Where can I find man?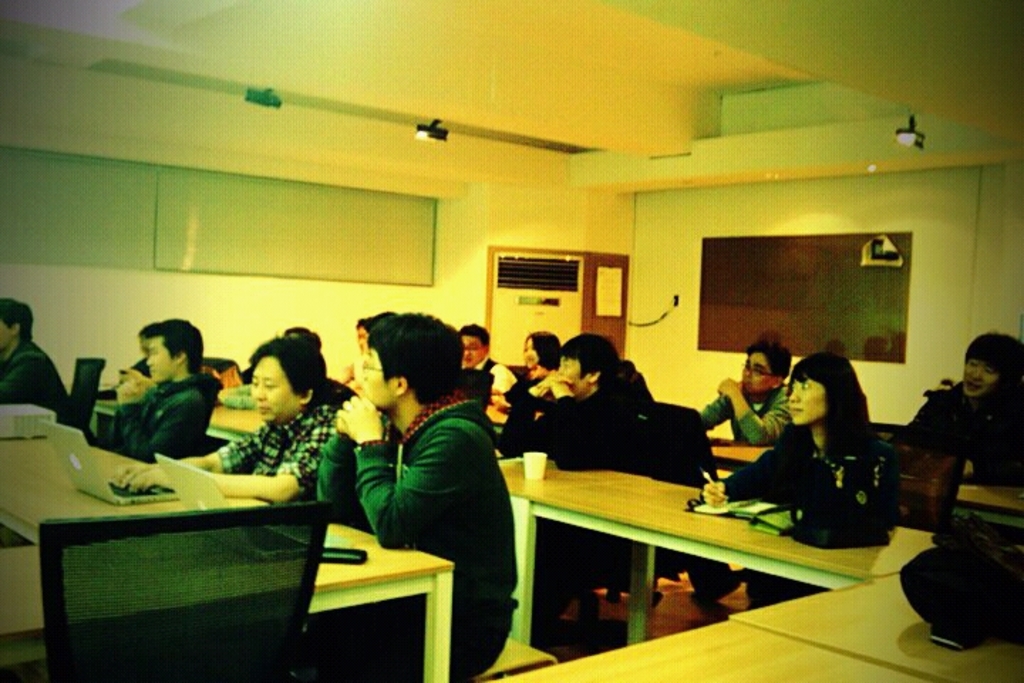
You can find it at [x1=455, y1=323, x2=519, y2=388].
